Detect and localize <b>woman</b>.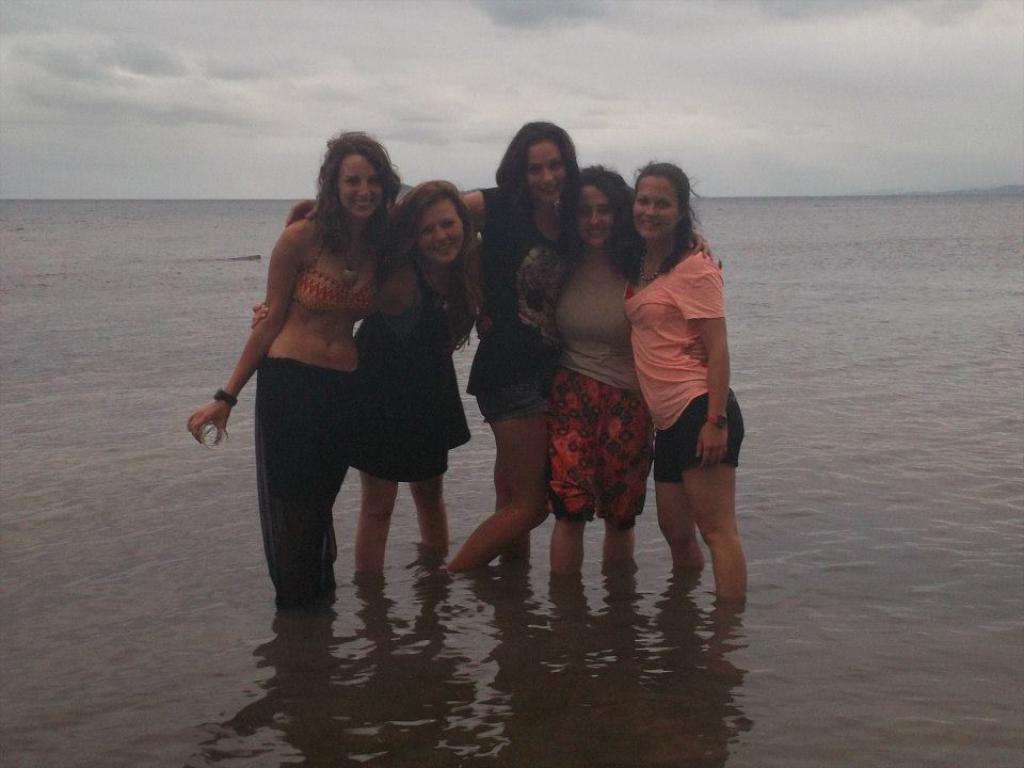
Localized at bbox(524, 159, 652, 580).
